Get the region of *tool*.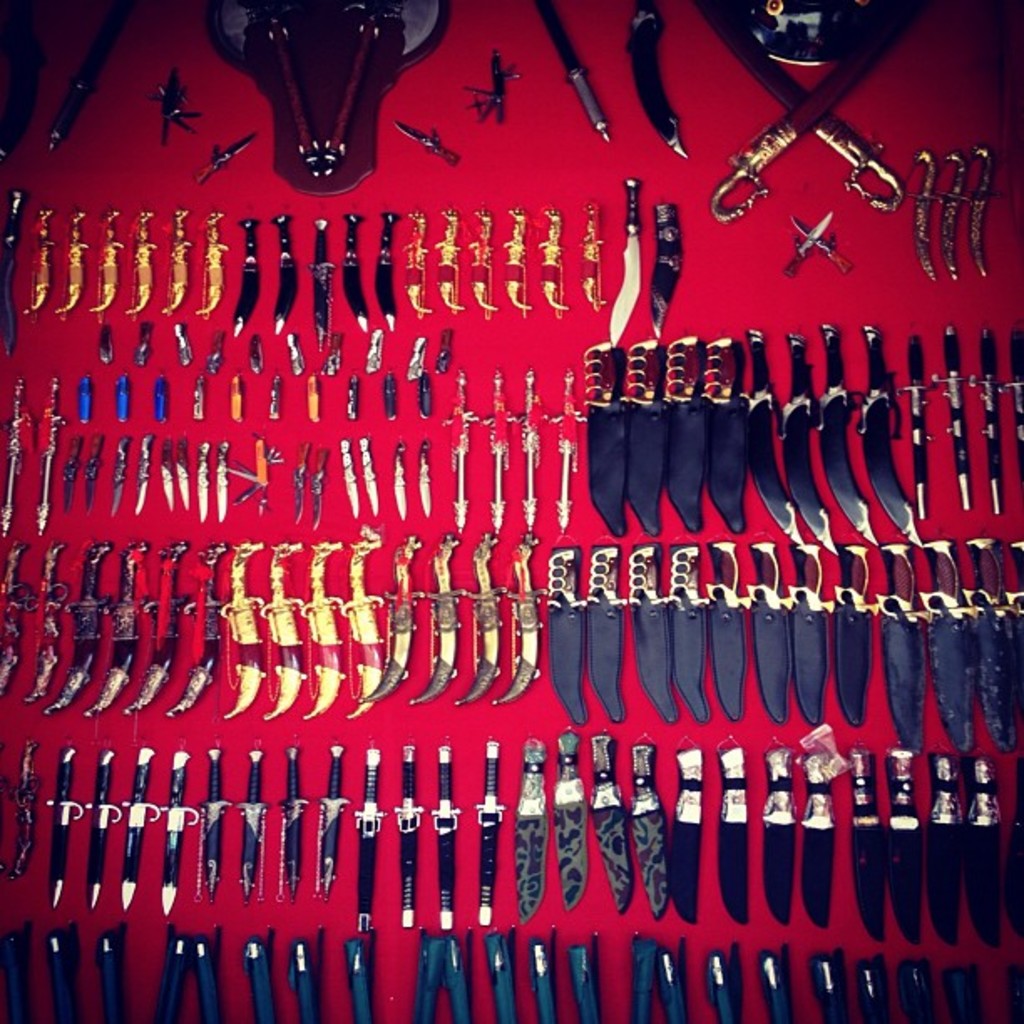
{"left": 294, "top": 442, "right": 308, "bottom": 512}.
